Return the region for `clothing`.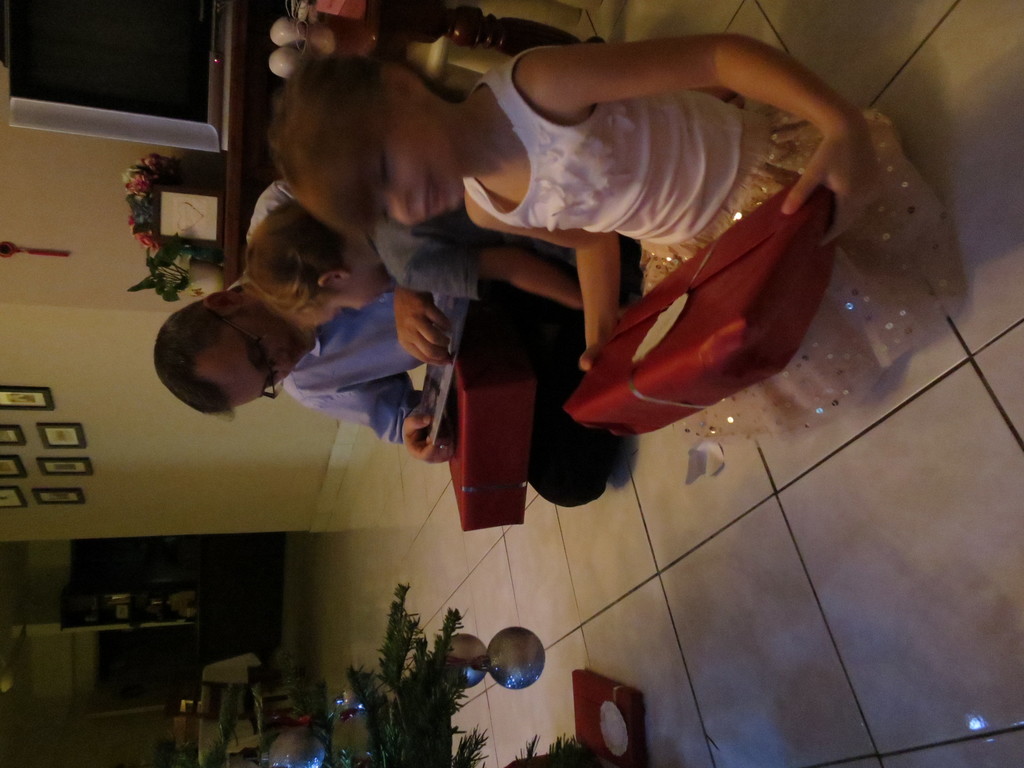
left=417, top=29, right=858, bottom=457.
